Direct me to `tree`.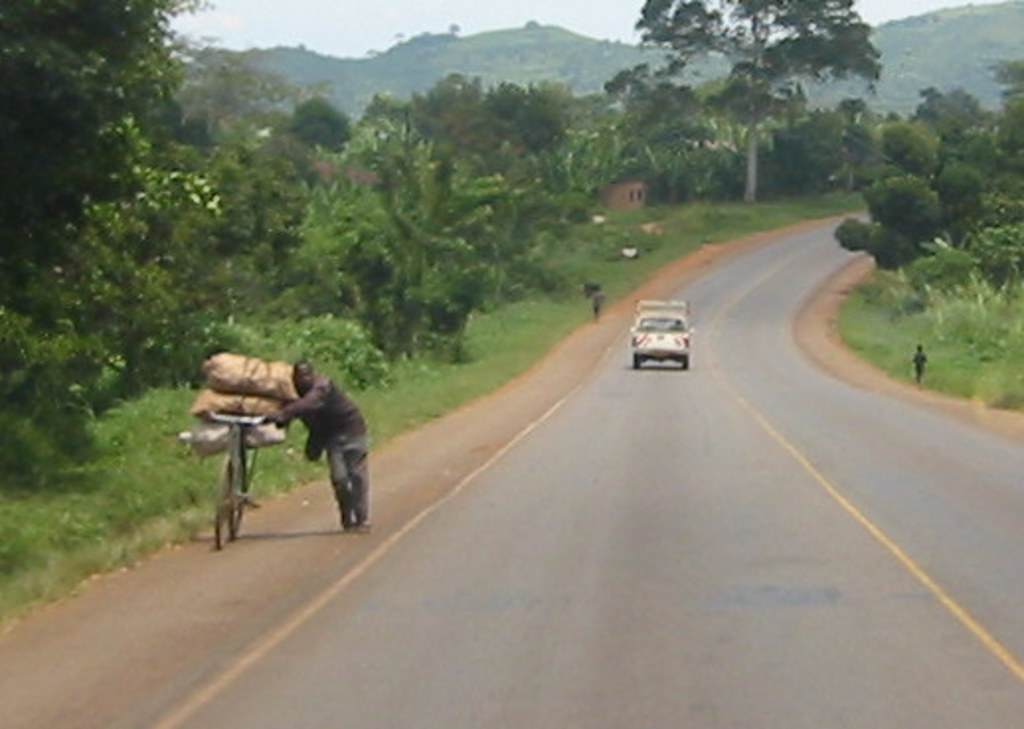
Direction: BBox(986, 69, 1022, 209).
